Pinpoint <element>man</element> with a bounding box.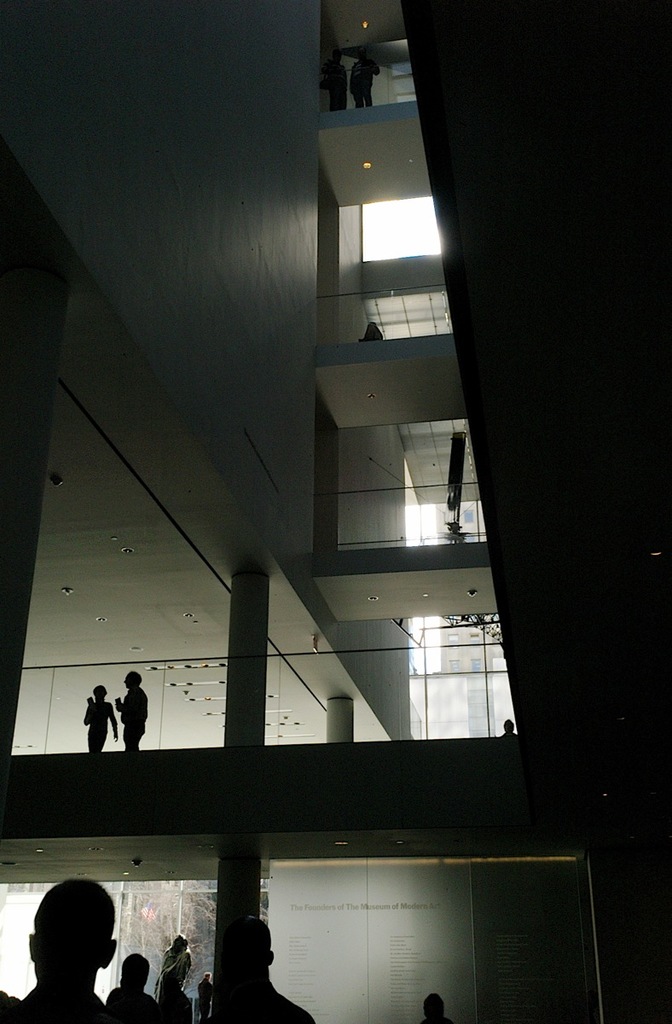
box=[153, 933, 193, 1004].
